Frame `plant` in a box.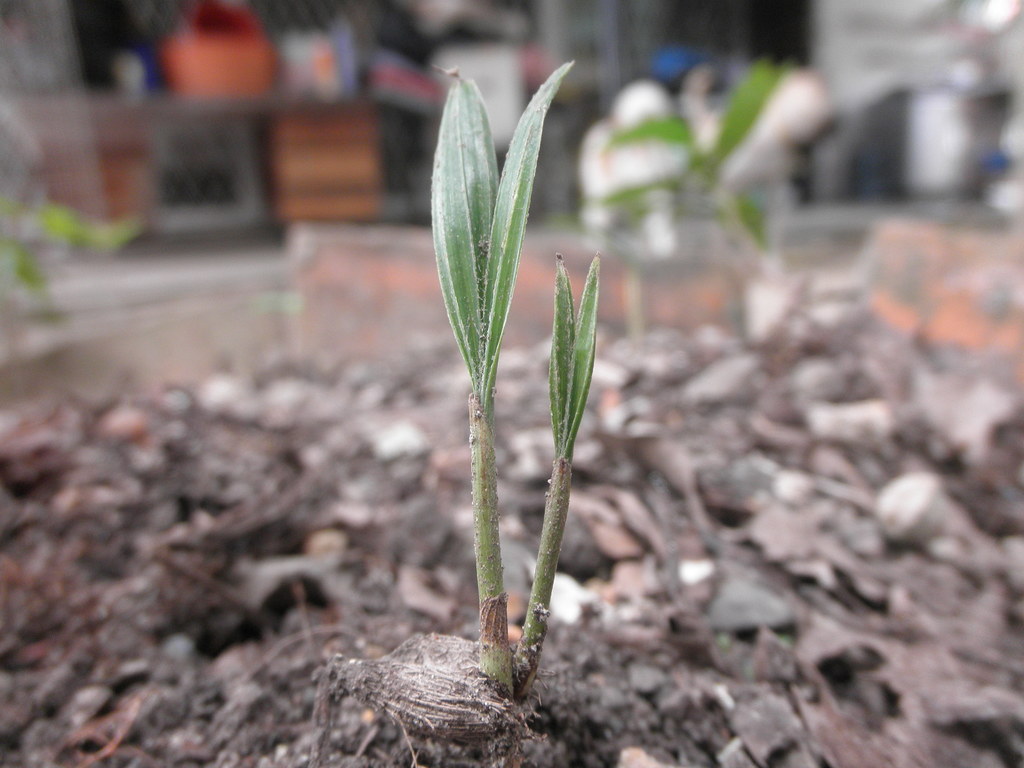
box=[5, 192, 150, 321].
